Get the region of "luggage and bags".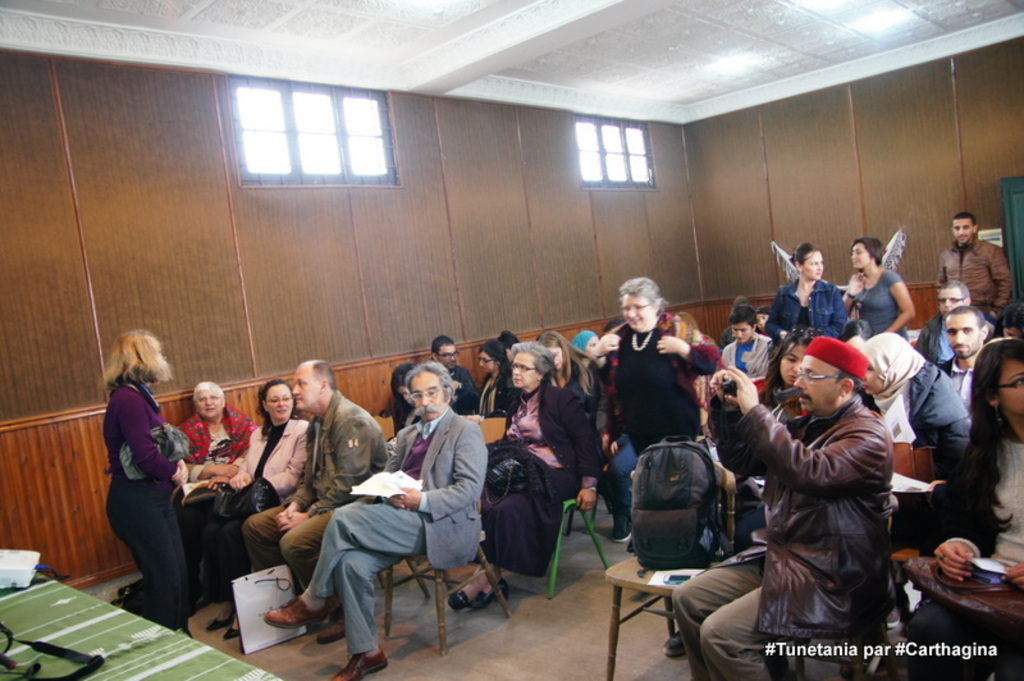
[122, 415, 192, 479].
